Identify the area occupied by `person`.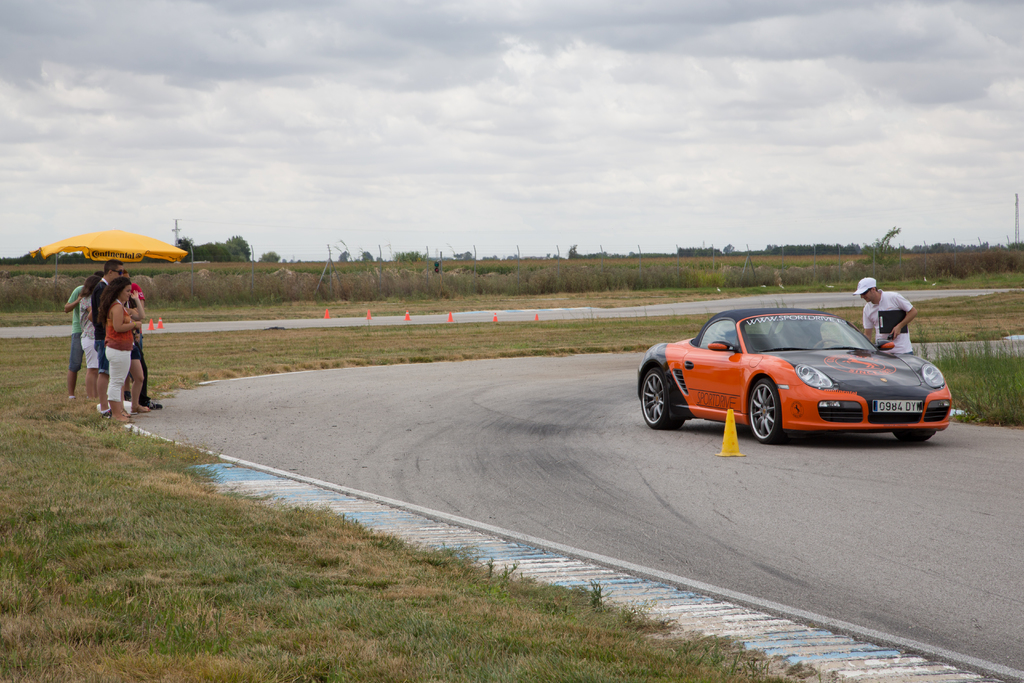
Area: 77:303:107:403.
